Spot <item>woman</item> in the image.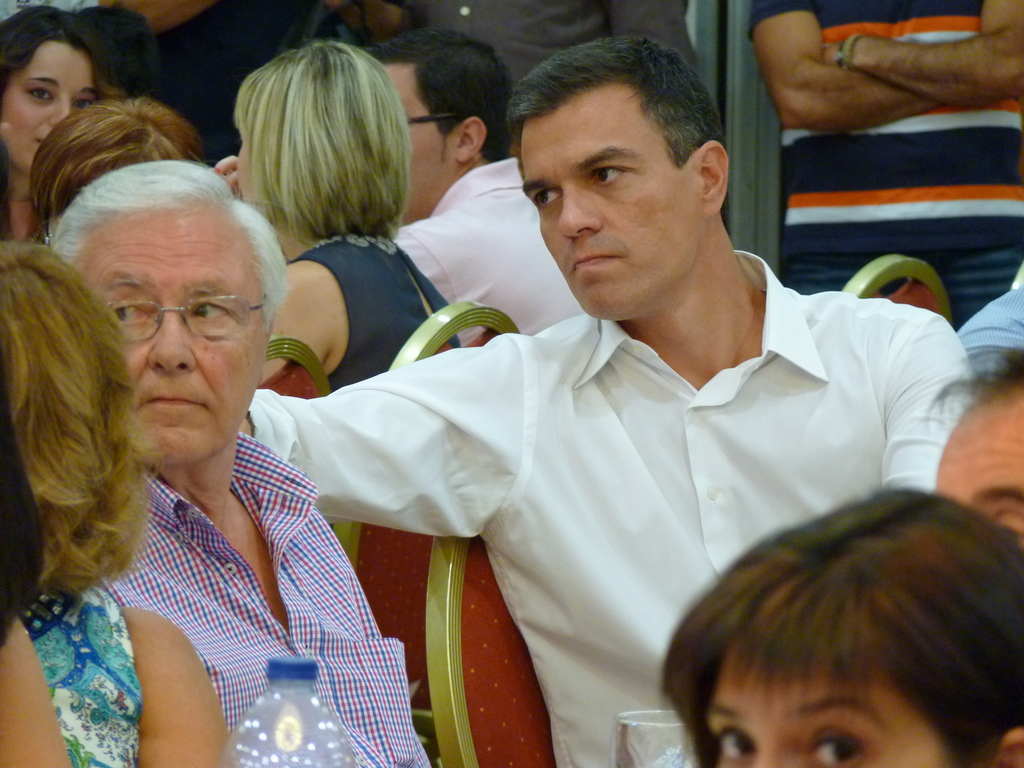
<item>woman</item> found at 0/243/228/767.
